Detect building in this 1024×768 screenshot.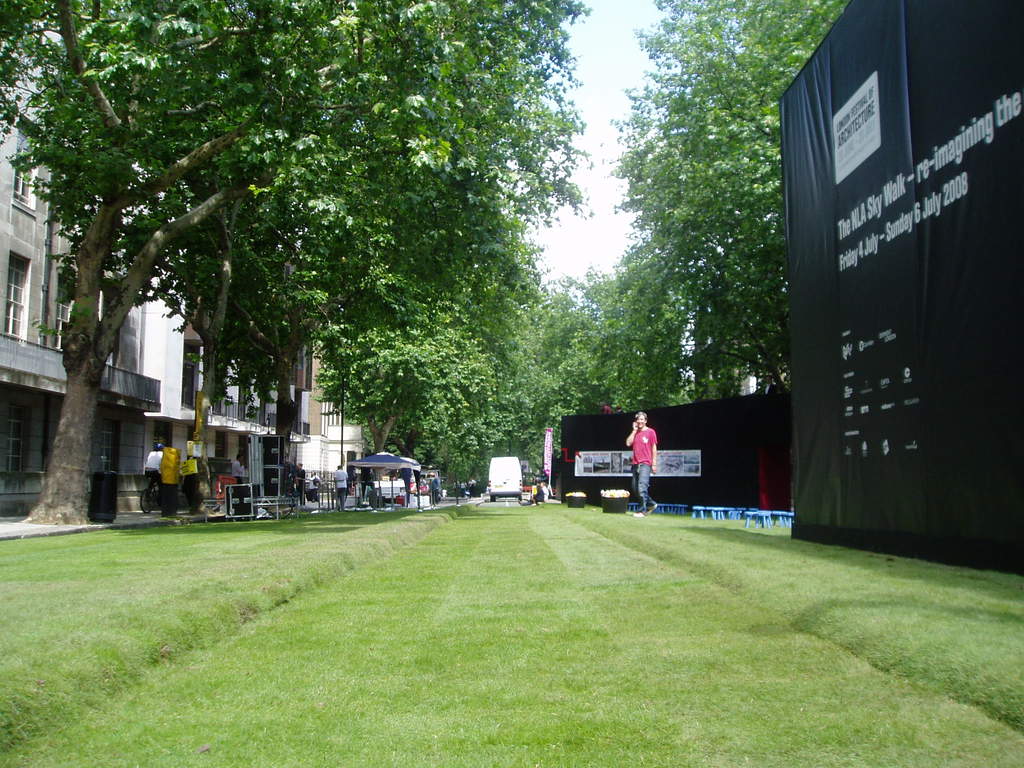
Detection: box=[136, 158, 313, 474].
